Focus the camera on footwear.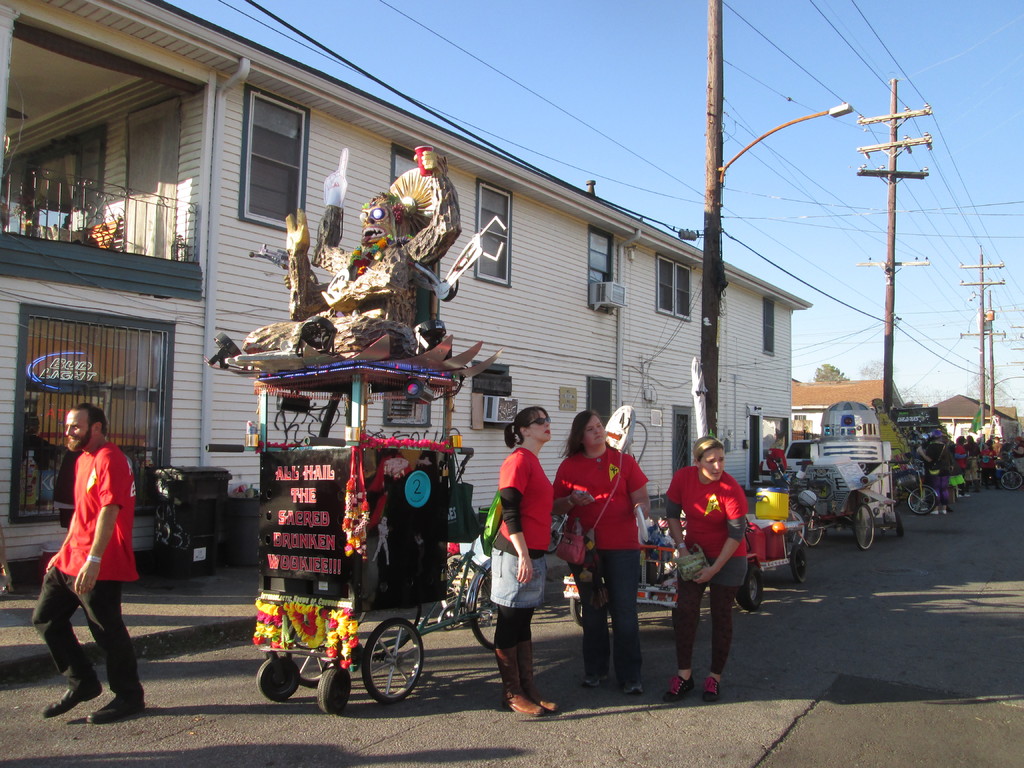
Focus region: (584,669,609,688).
